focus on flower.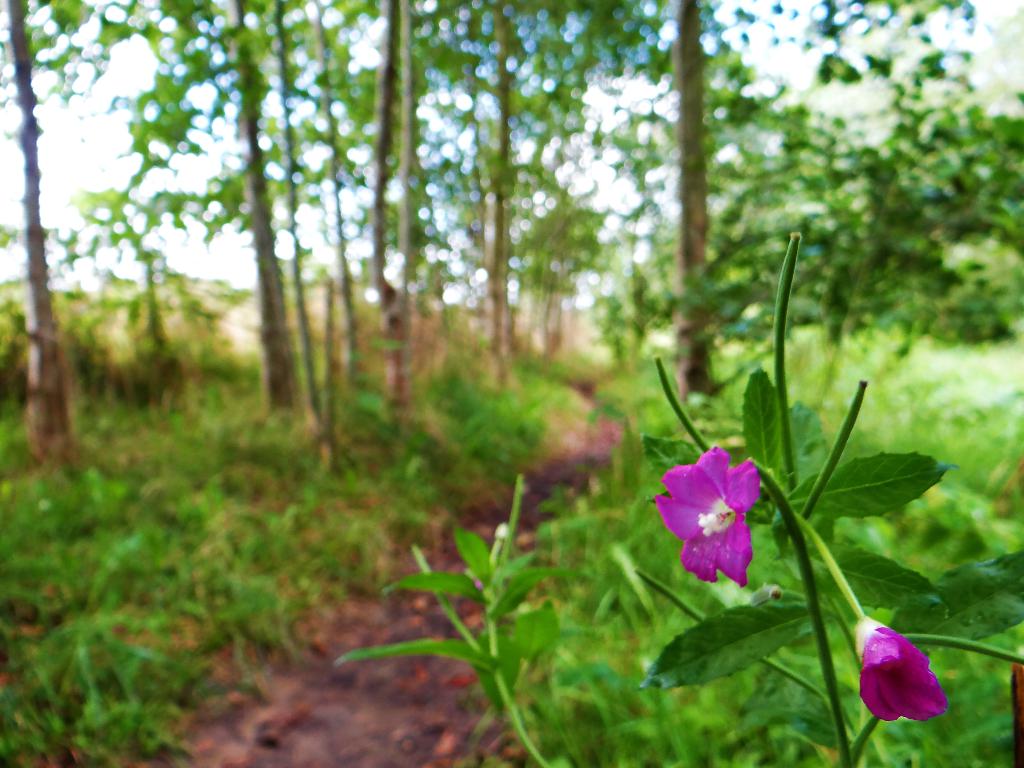
Focused at left=849, top=611, right=953, bottom=725.
